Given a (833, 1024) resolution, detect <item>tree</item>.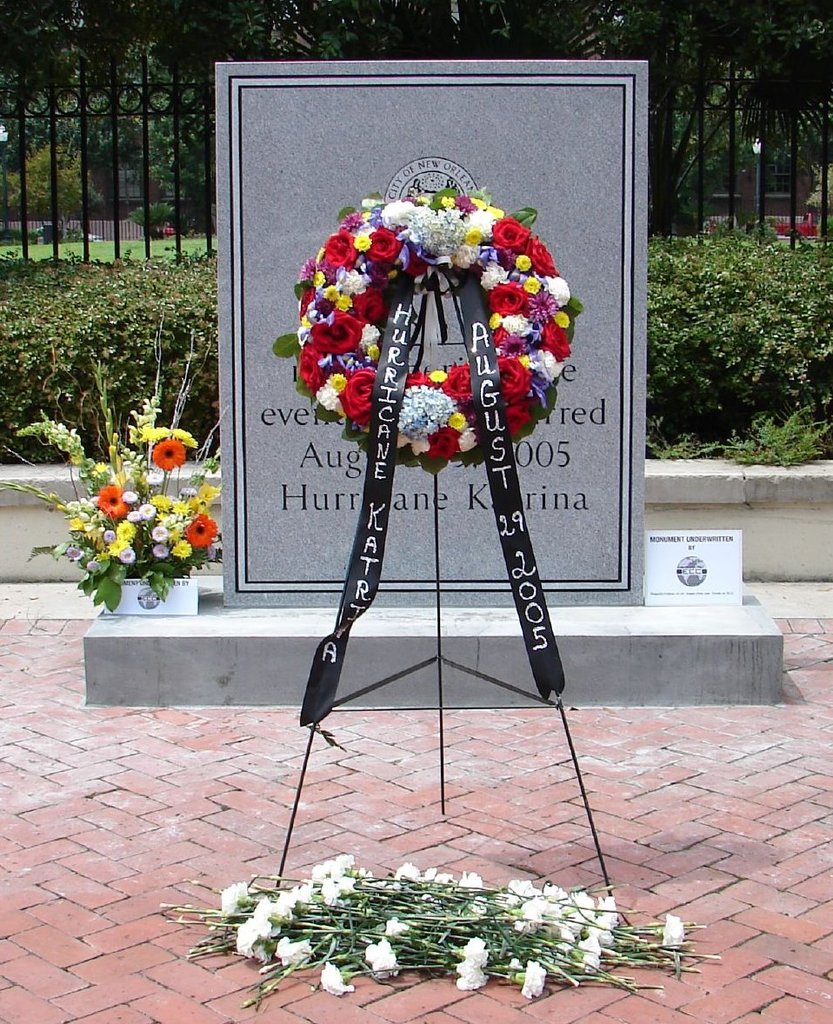
0/0/78/107.
